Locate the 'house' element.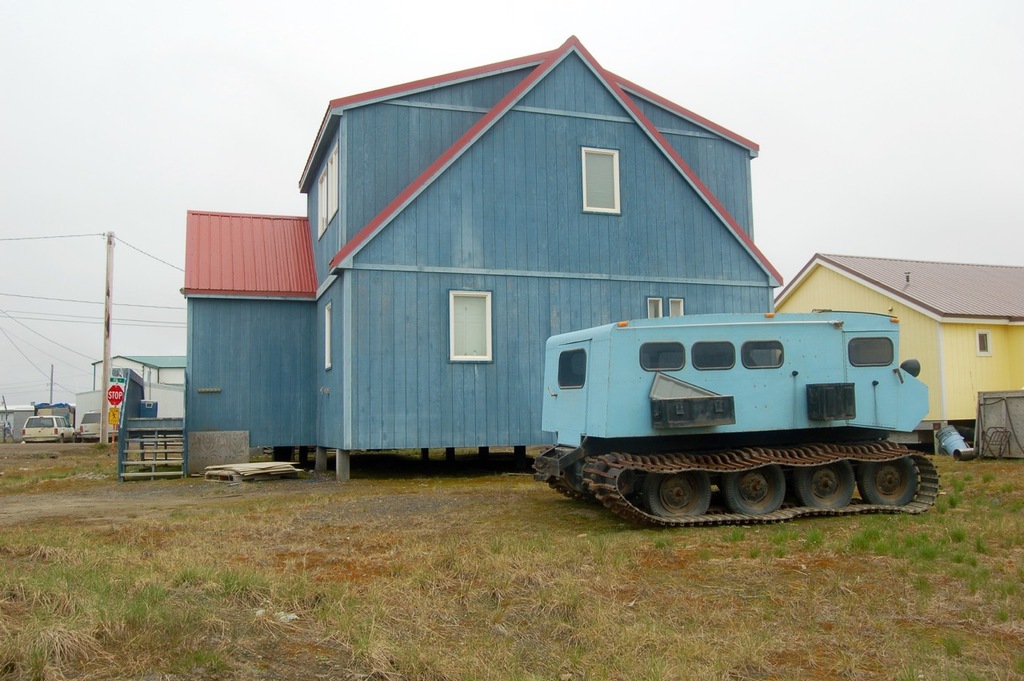
Element bbox: select_region(766, 242, 1023, 466).
